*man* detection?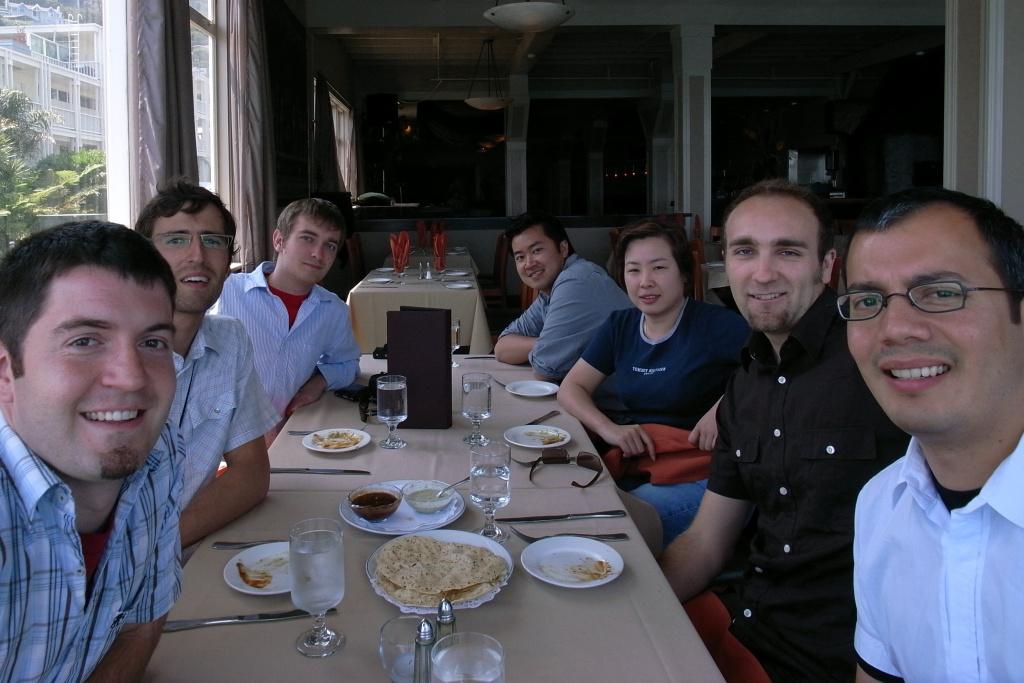
(left=136, top=170, right=275, bottom=550)
